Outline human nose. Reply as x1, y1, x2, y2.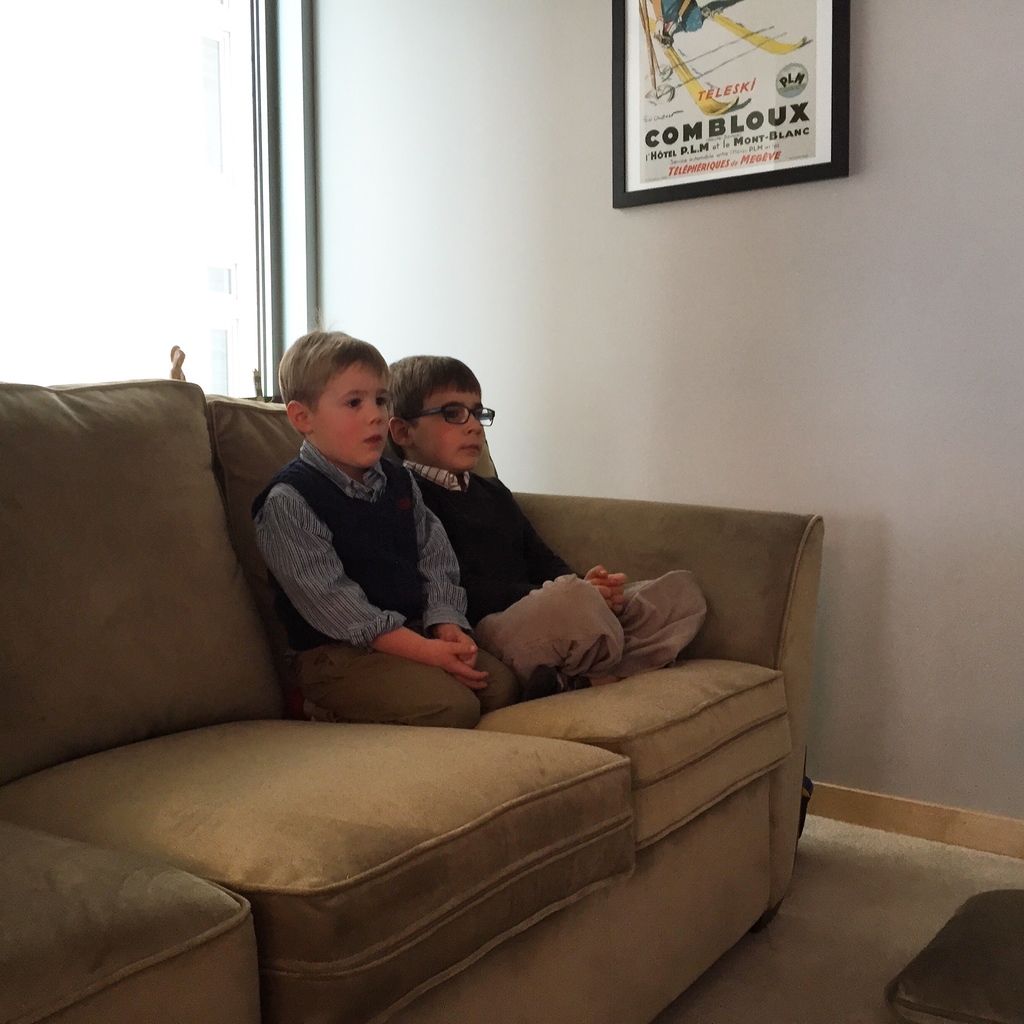
461, 410, 484, 438.
